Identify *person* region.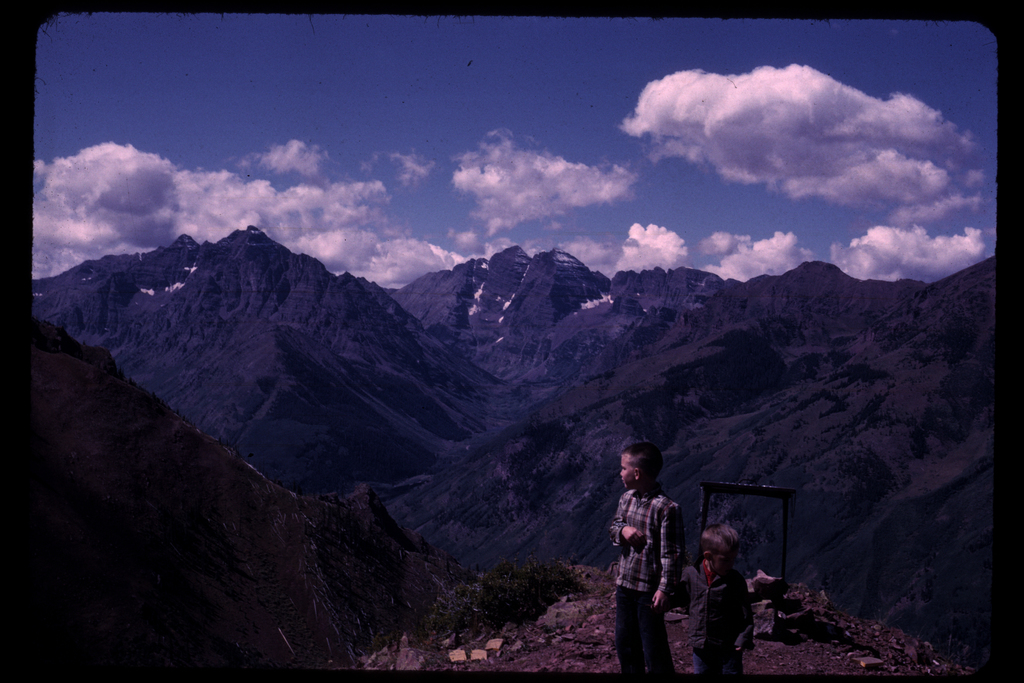
Region: 609/446/697/673.
